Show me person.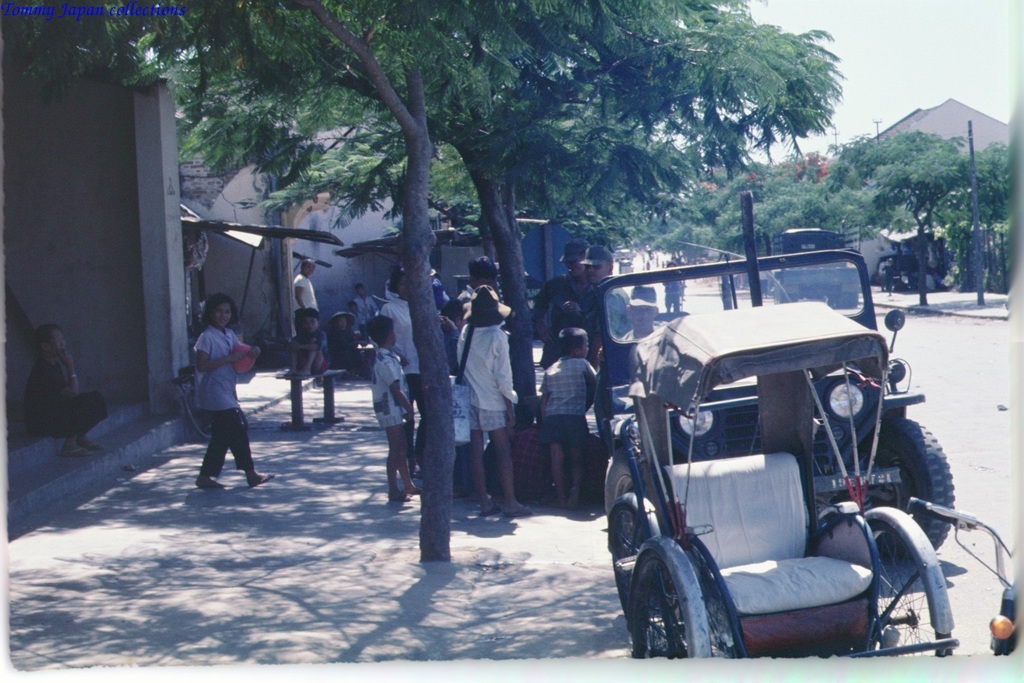
person is here: 368:315:419:501.
